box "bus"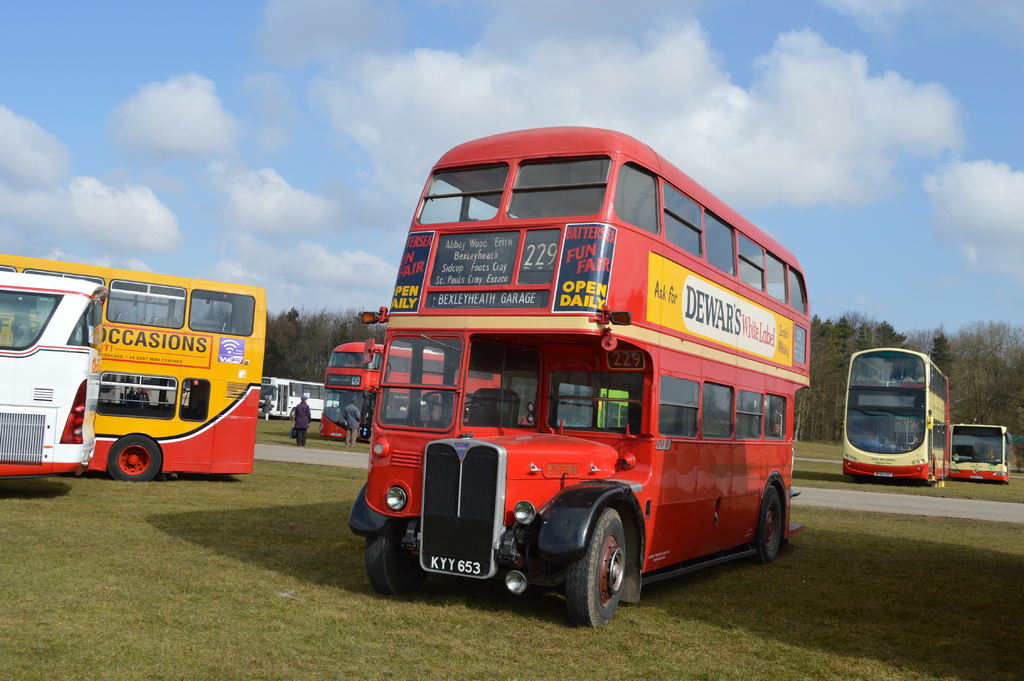
[0,249,264,479]
